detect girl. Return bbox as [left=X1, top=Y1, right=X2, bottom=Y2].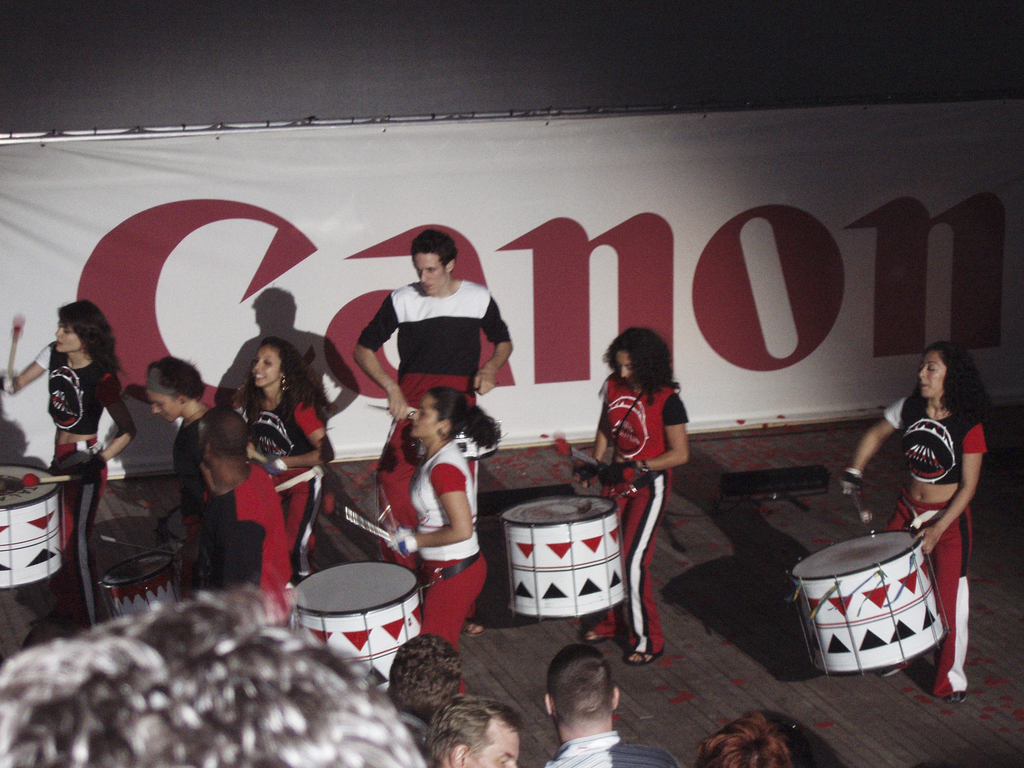
[left=395, top=385, right=513, bottom=656].
